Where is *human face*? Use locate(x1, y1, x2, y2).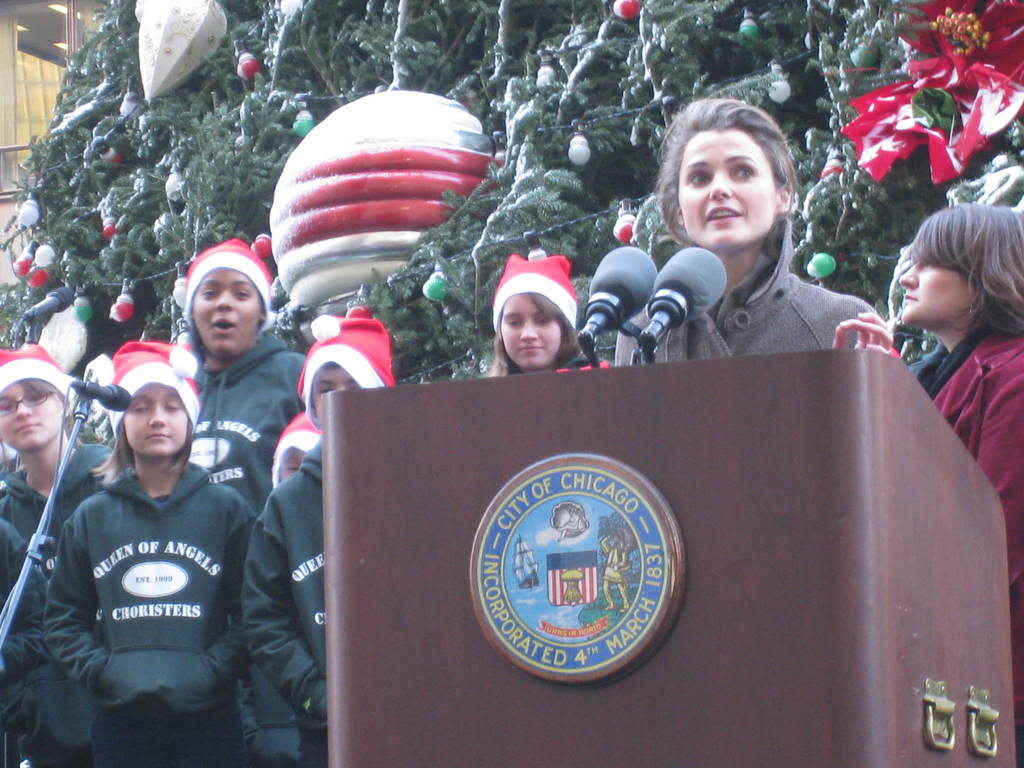
locate(128, 383, 190, 459).
